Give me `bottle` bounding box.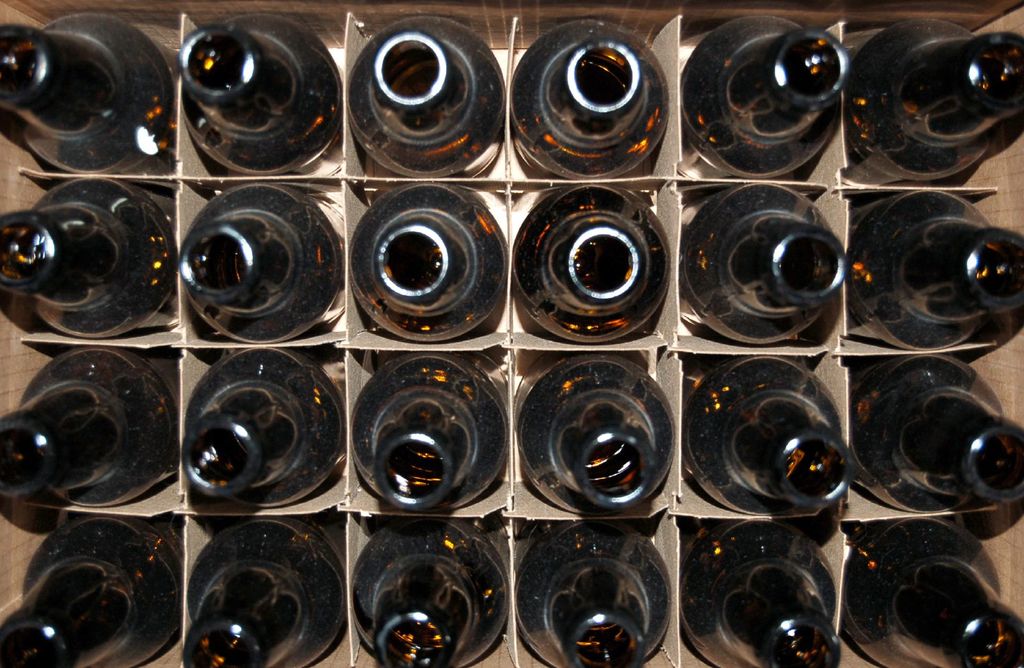
{"left": 0, "top": 342, "right": 189, "bottom": 503}.
